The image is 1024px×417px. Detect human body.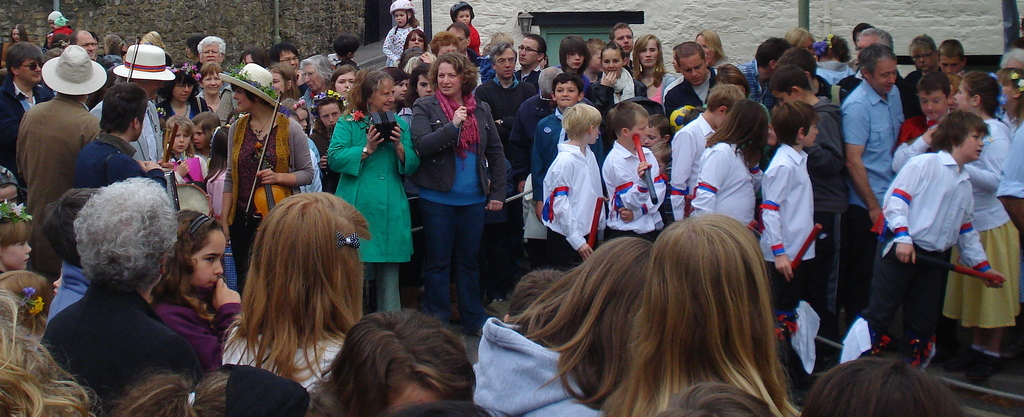
Detection: x1=0 y1=0 x2=1023 y2=416.
